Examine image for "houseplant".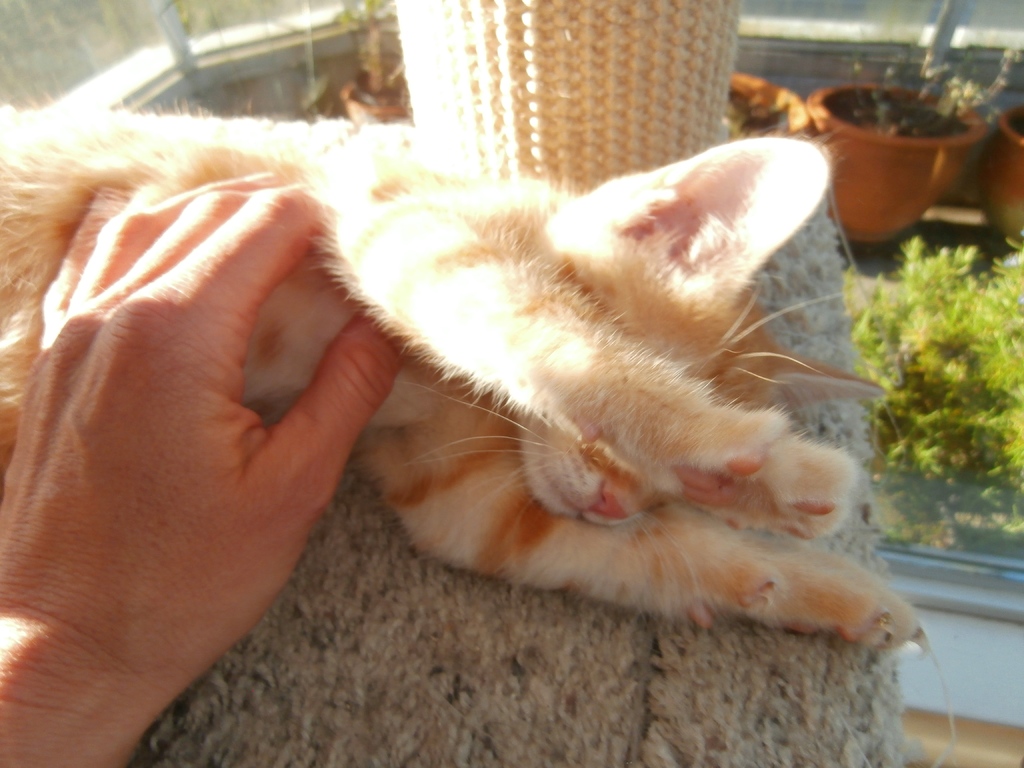
Examination result: <region>726, 66, 816, 147</region>.
